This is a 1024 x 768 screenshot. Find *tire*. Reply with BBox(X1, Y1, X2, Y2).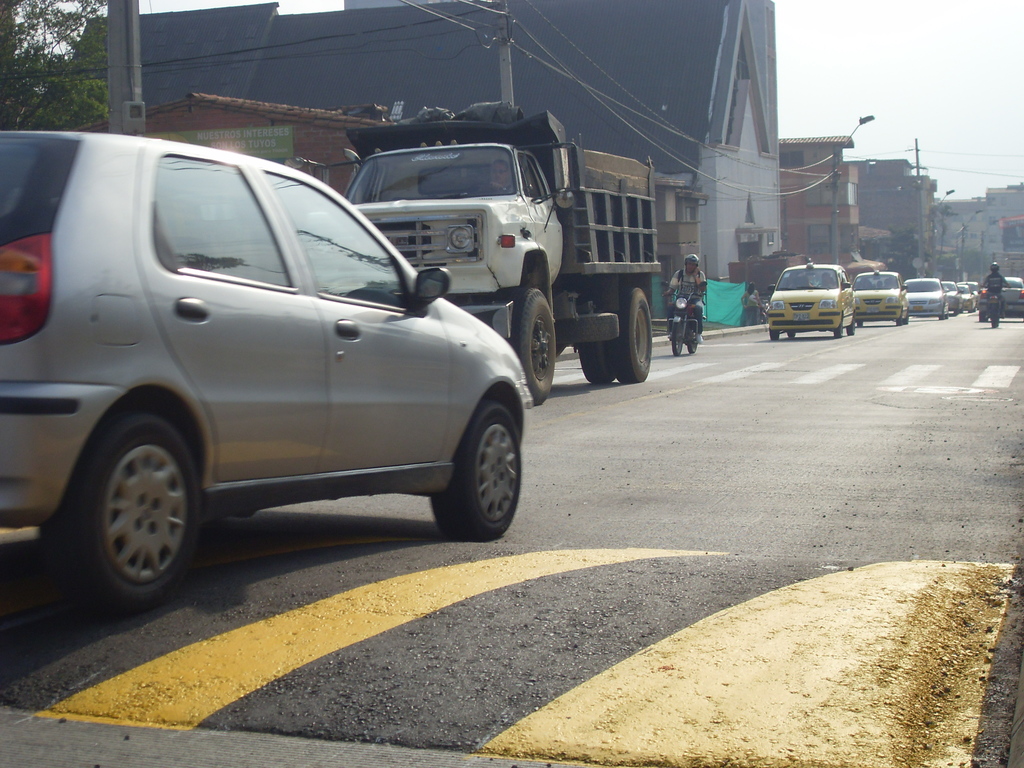
BBox(991, 305, 998, 328).
